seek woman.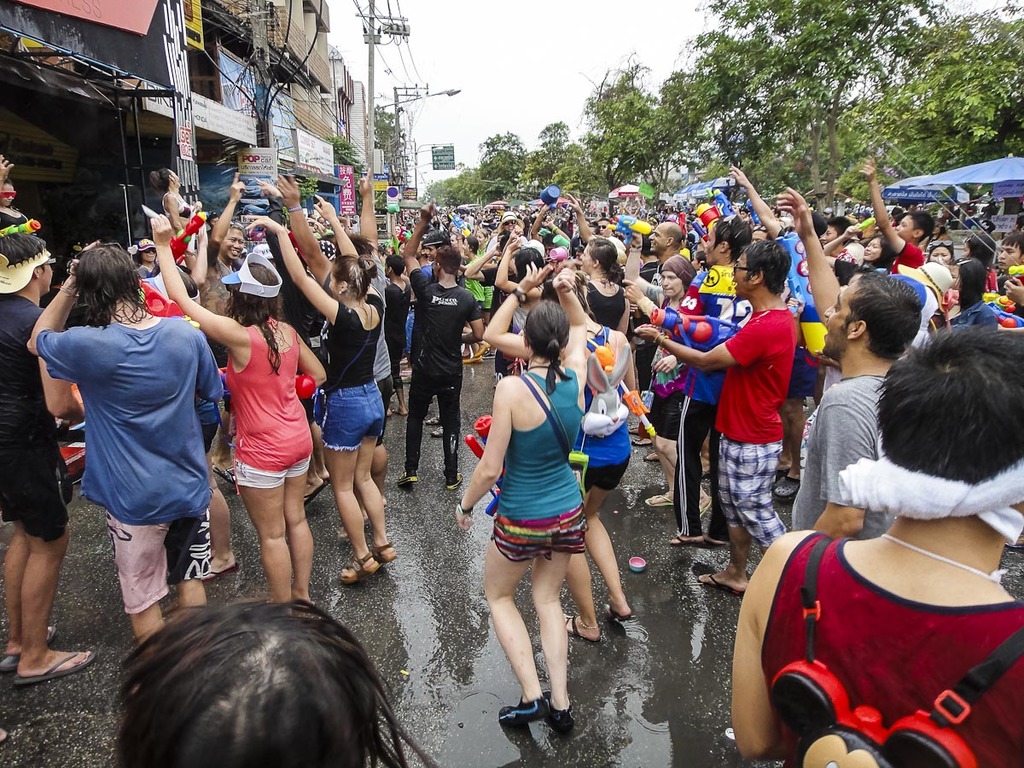
[548, 276, 639, 642].
